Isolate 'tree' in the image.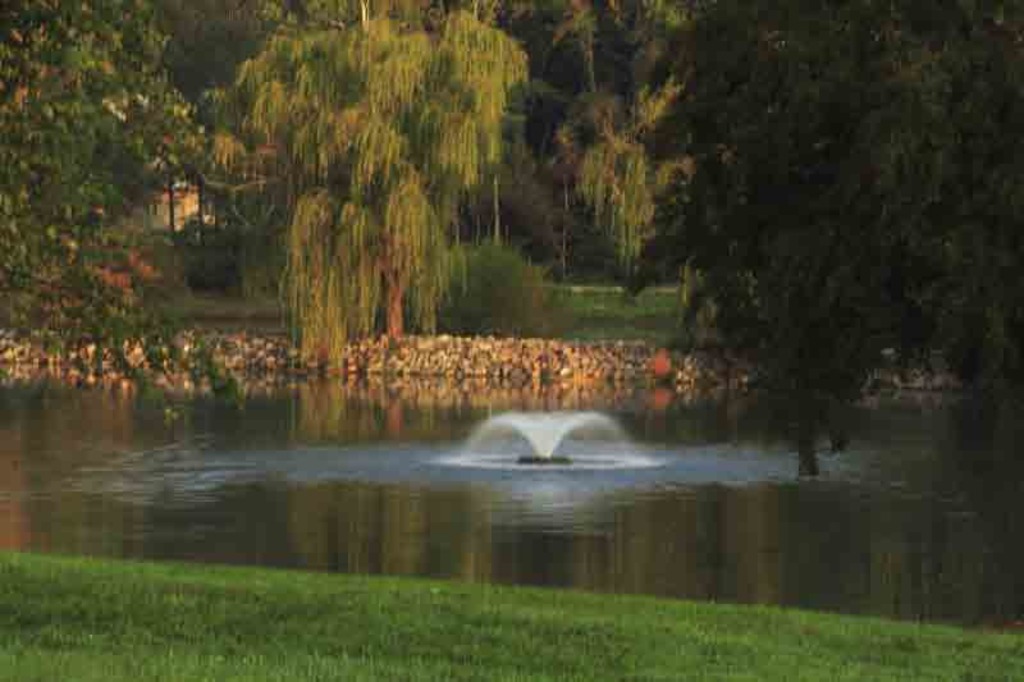
Isolated region: {"x1": 849, "y1": 0, "x2": 1023, "y2": 416}.
